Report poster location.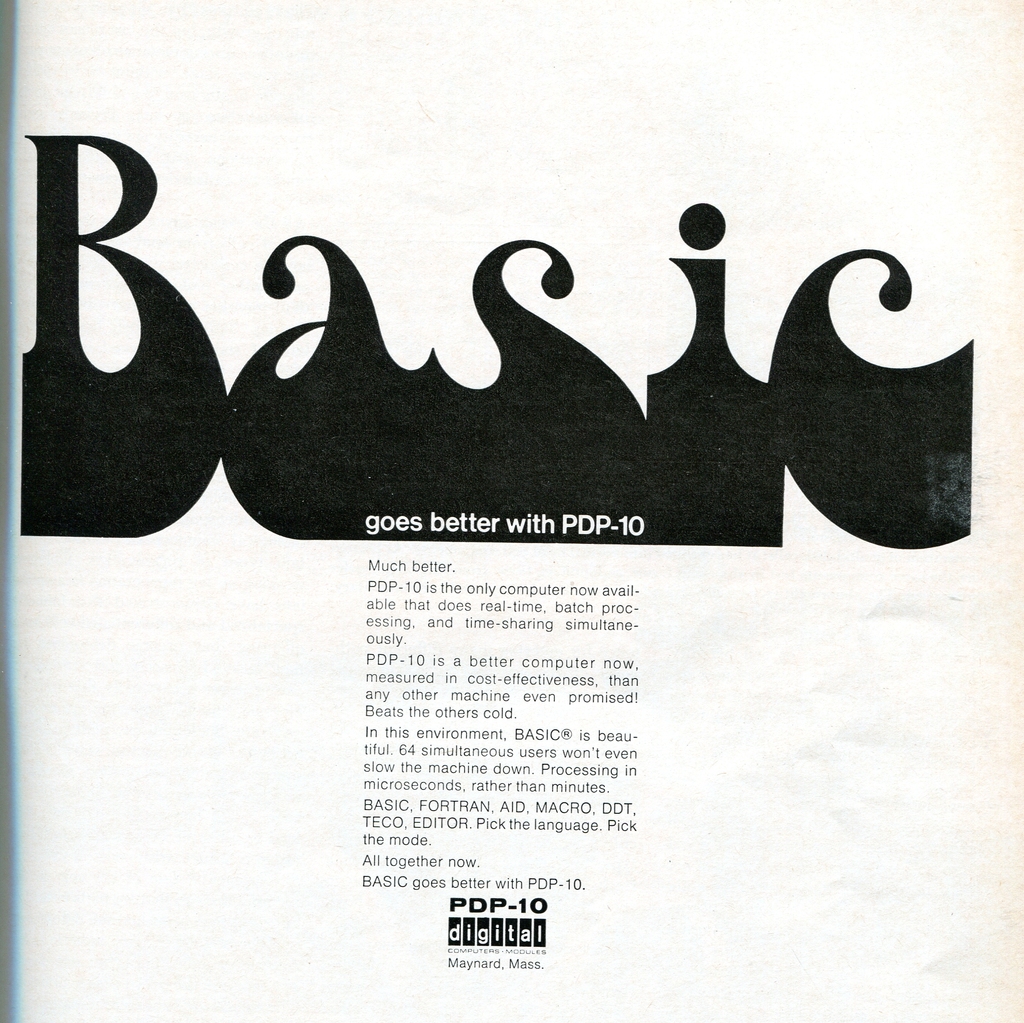
Report: [0,0,1023,1022].
